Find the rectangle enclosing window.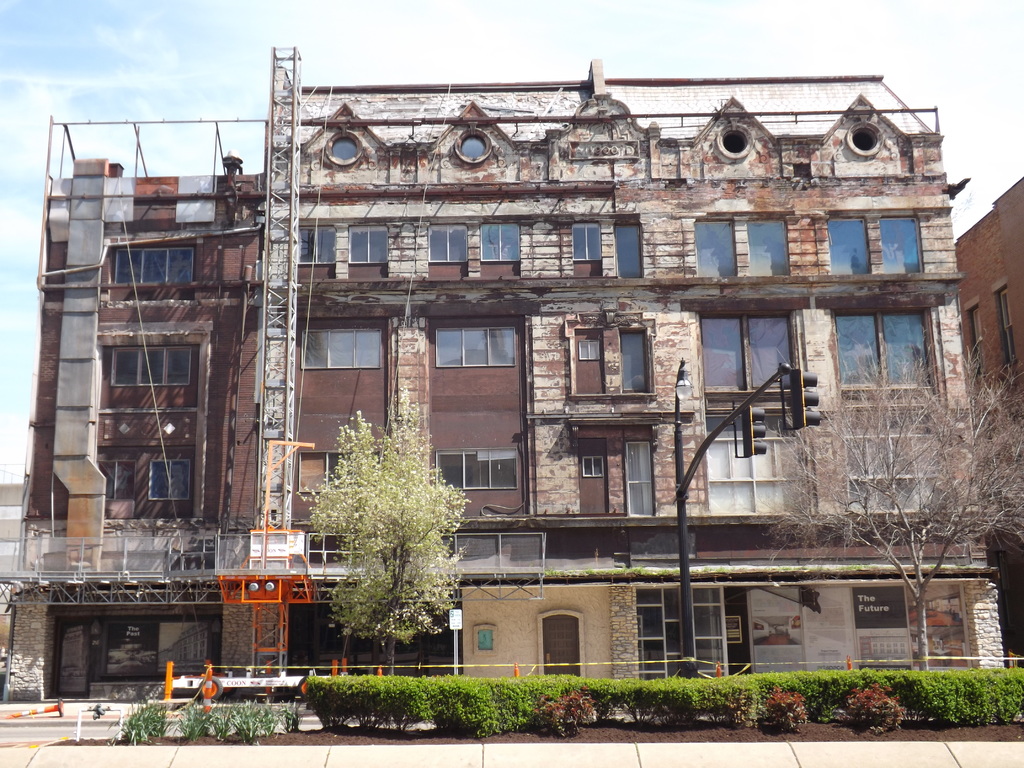
l=722, t=134, r=747, b=148.
